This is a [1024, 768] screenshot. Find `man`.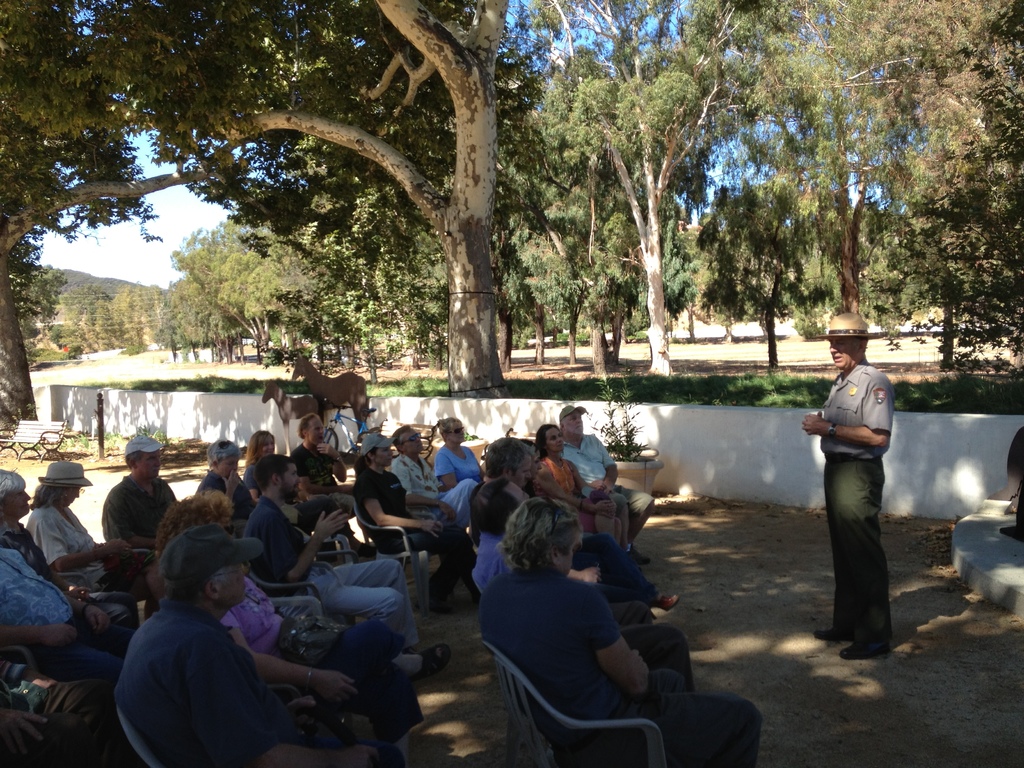
Bounding box: bbox=[103, 435, 178, 563].
